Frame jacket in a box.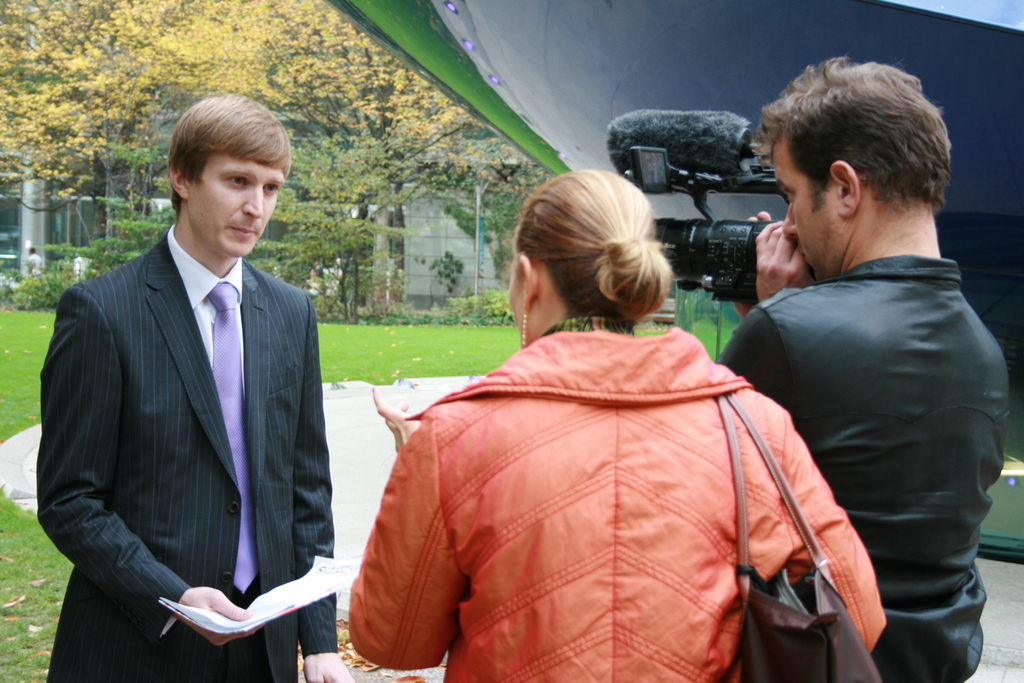
box=[420, 266, 826, 666].
